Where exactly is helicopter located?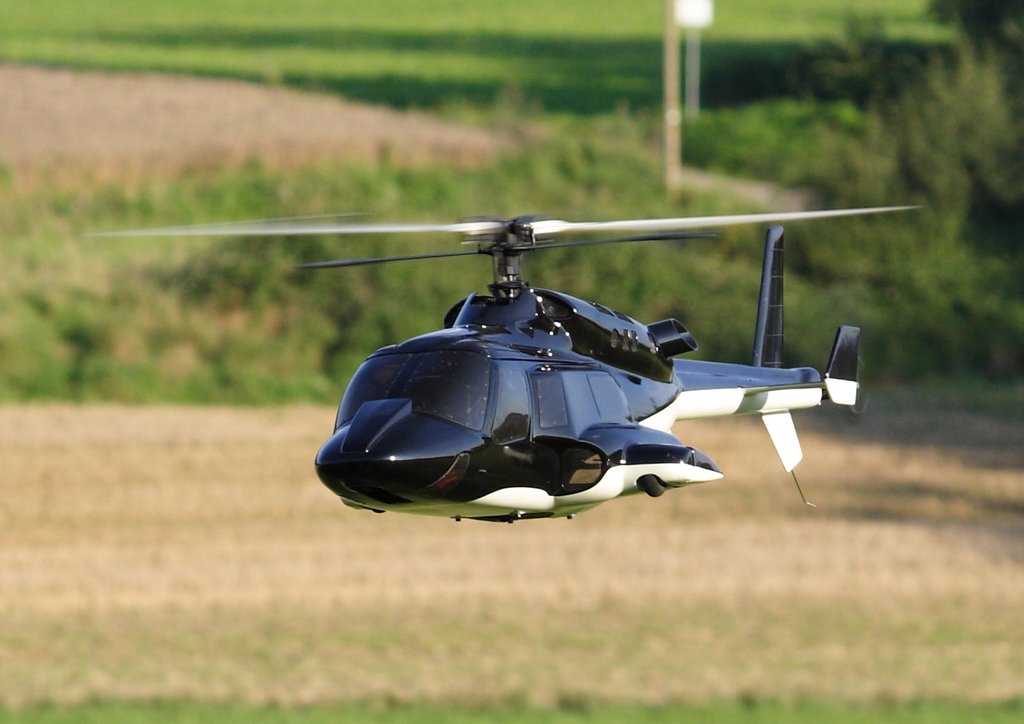
Its bounding box is pyautogui.locateOnScreen(82, 202, 920, 523).
